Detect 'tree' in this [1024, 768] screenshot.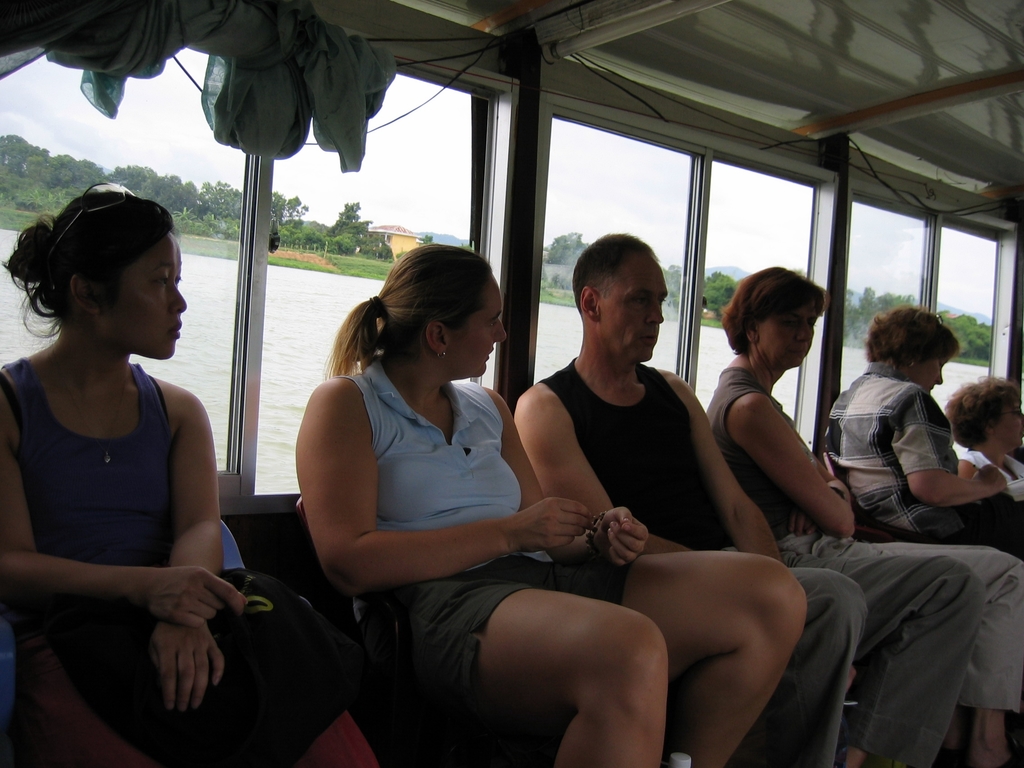
Detection: locate(97, 162, 158, 193).
